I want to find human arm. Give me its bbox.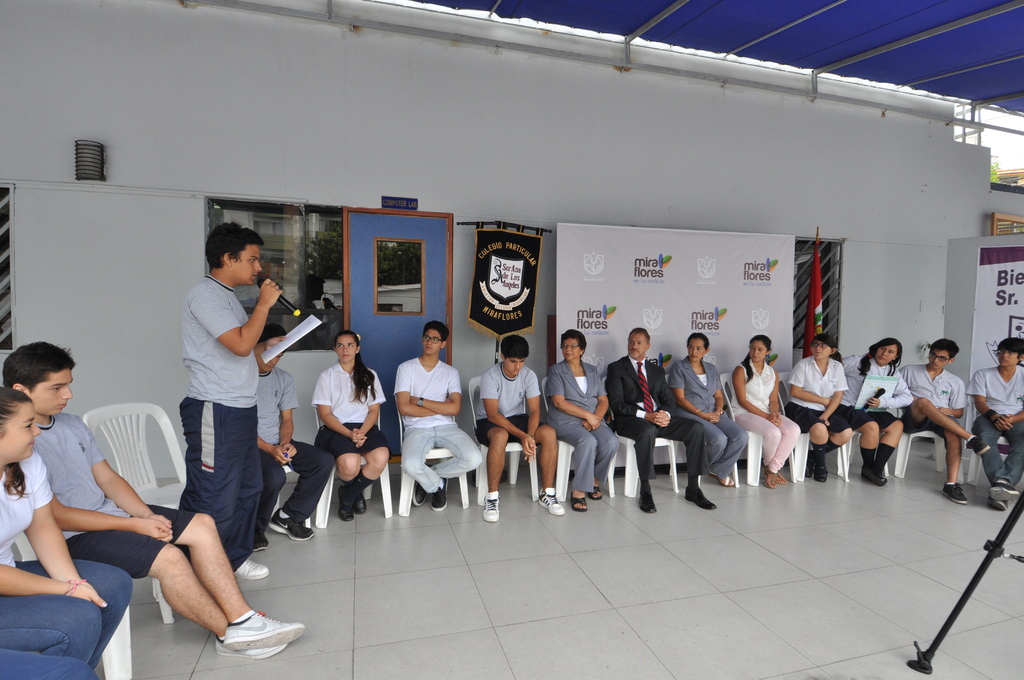
(311, 369, 368, 448).
